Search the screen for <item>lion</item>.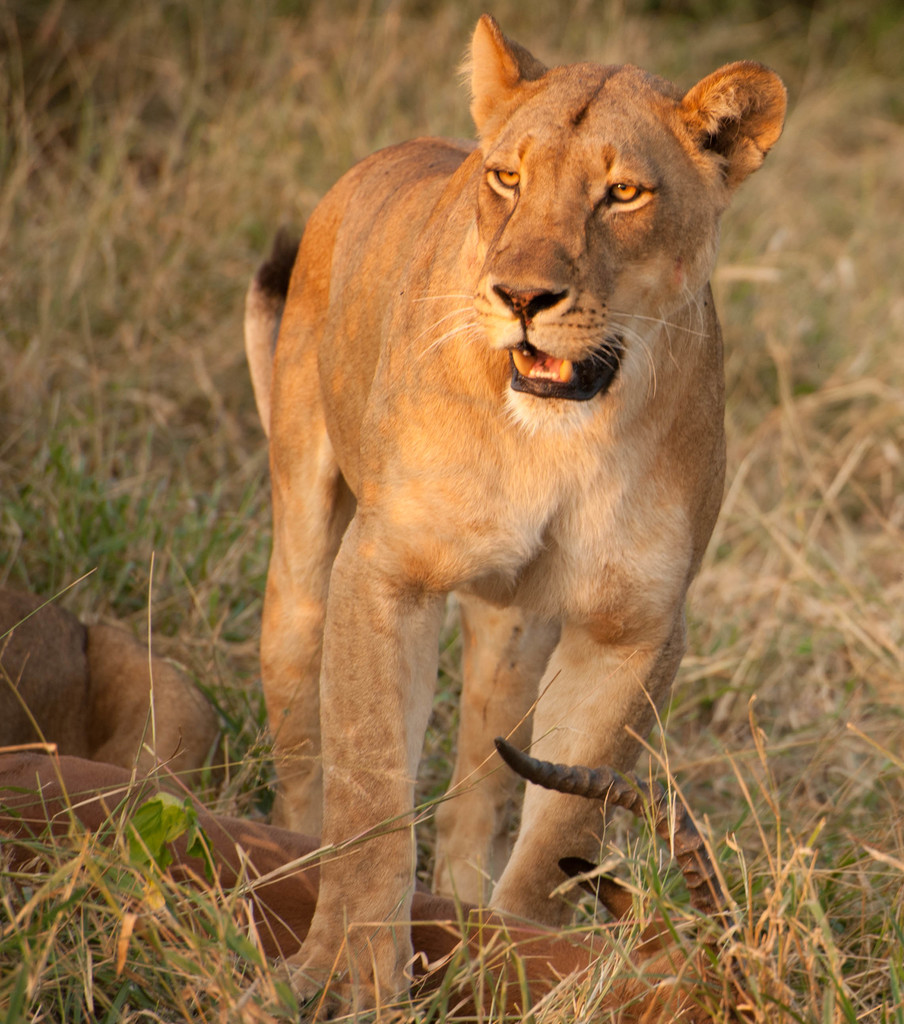
Found at 245, 19, 791, 1023.
